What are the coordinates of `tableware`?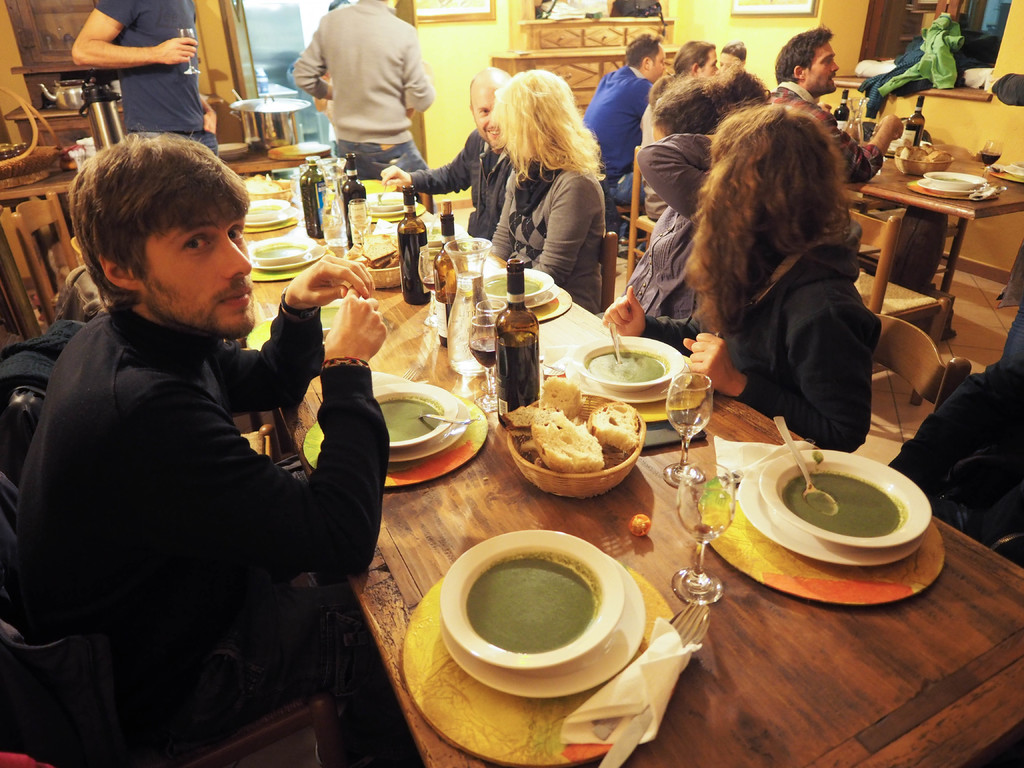
<region>374, 383, 479, 463</region>.
